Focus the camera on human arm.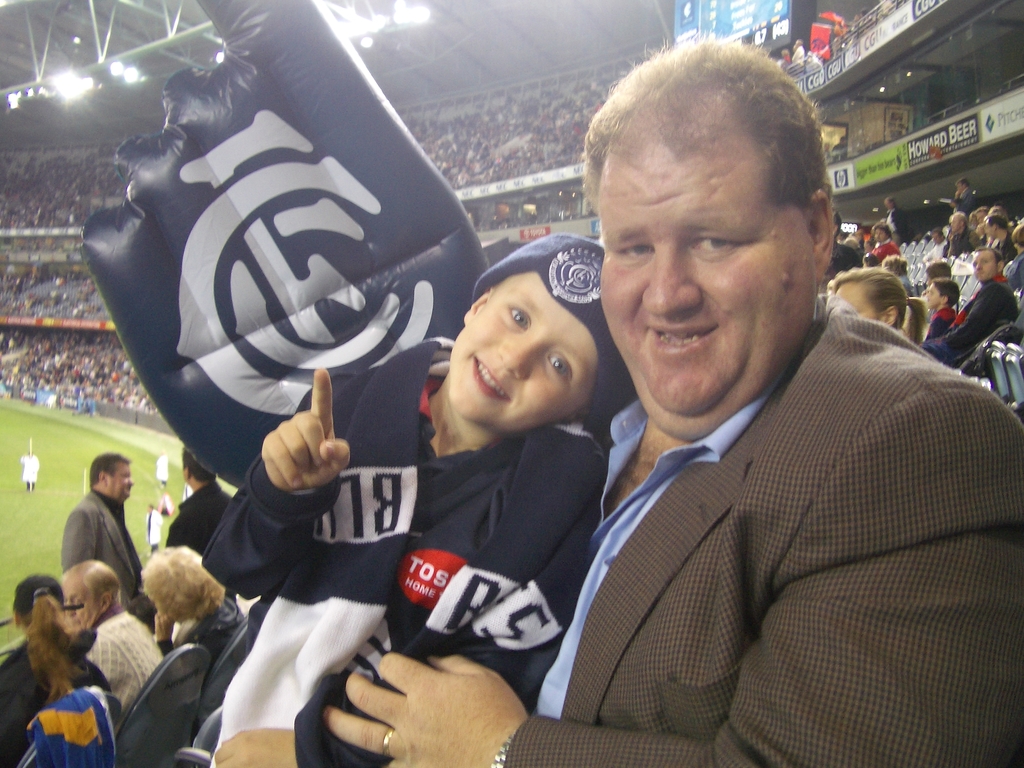
Focus region: <region>321, 382, 1023, 767</region>.
